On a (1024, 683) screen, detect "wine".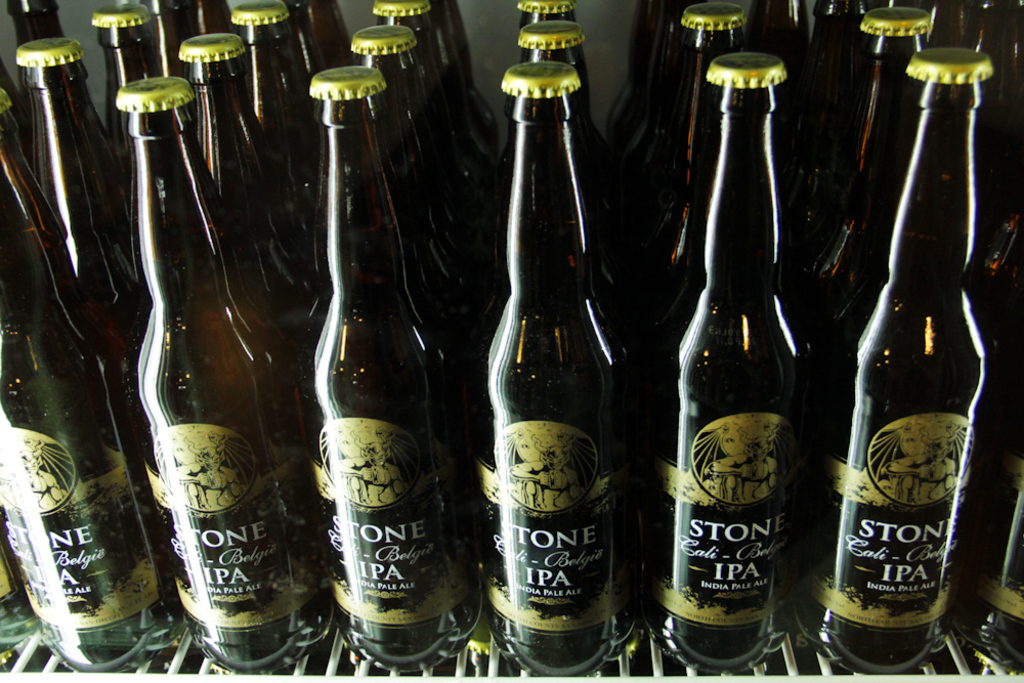
box=[345, 22, 488, 354].
